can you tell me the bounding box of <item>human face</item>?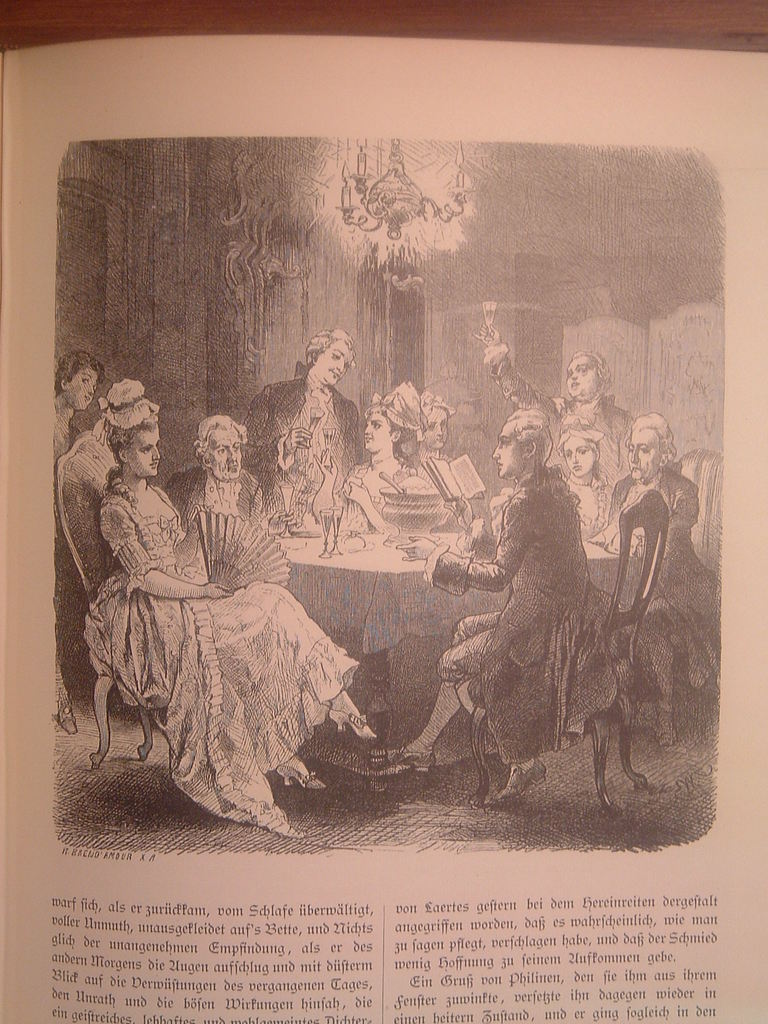
l=493, t=417, r=523, b=481.
